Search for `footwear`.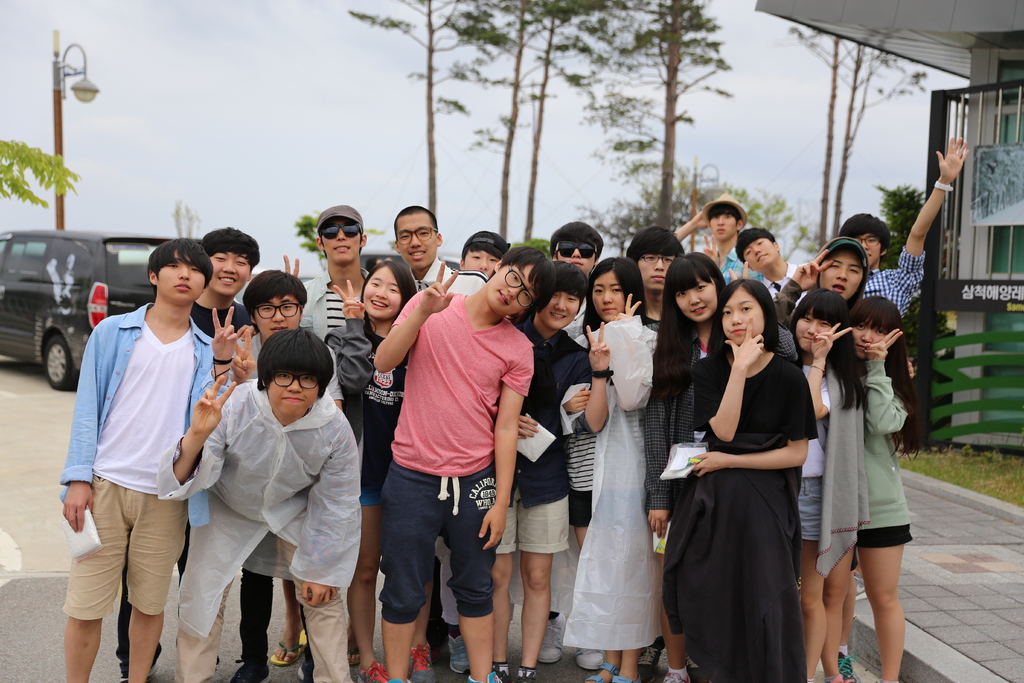
Found at <box>660,664,690,682</box>.
